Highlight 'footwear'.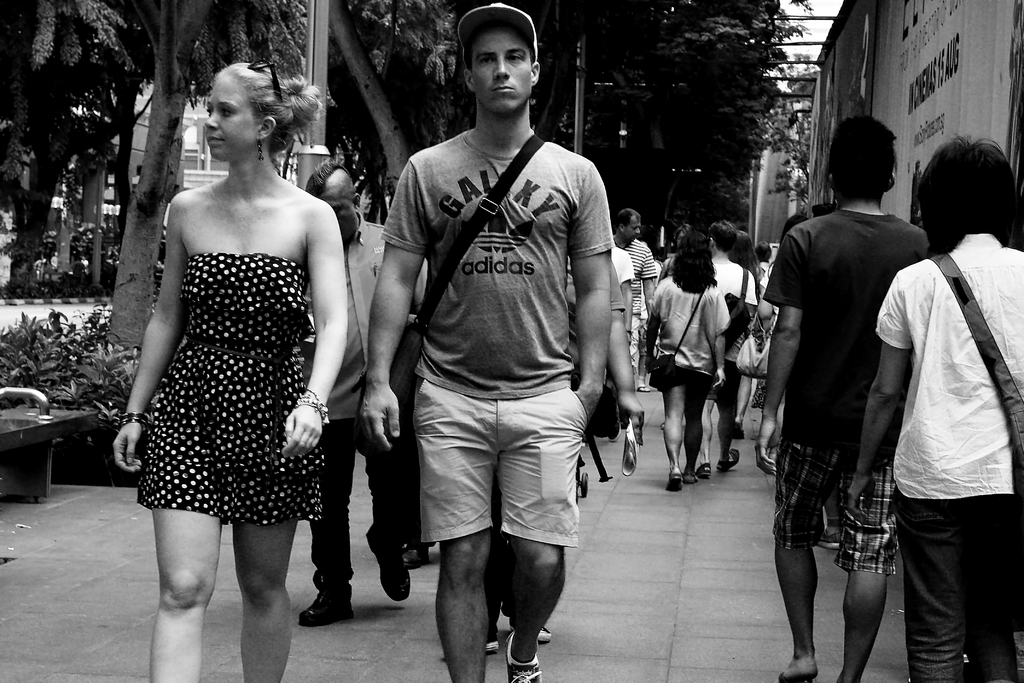
Highlighted region: (717, 445, 741, 472).
